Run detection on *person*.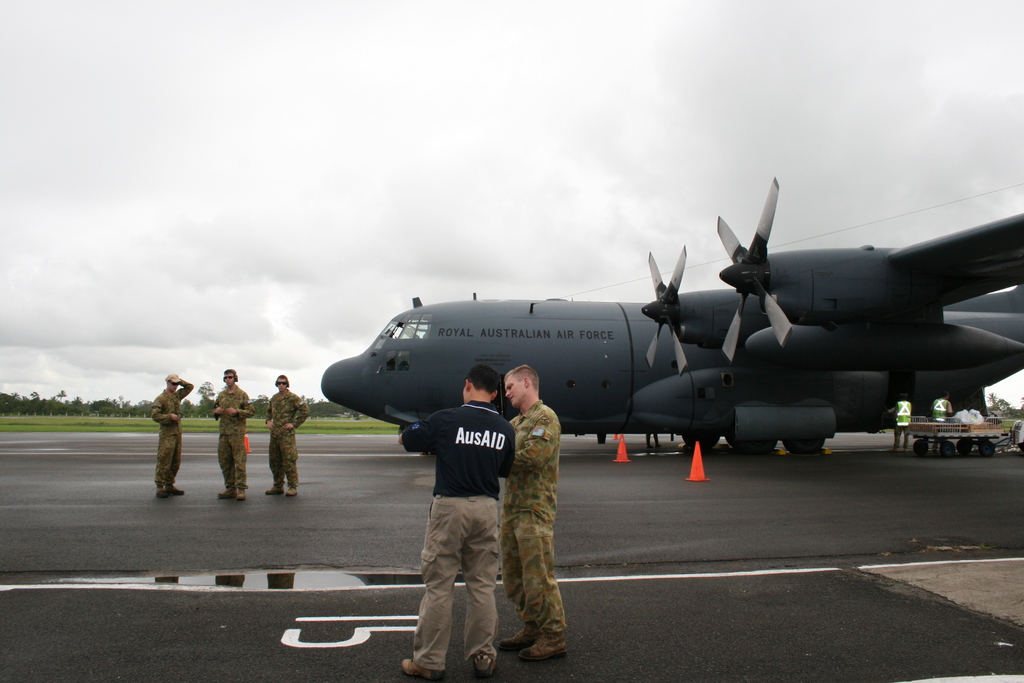
Result: <bbox>212, 372, 254, 501</bbox>.
